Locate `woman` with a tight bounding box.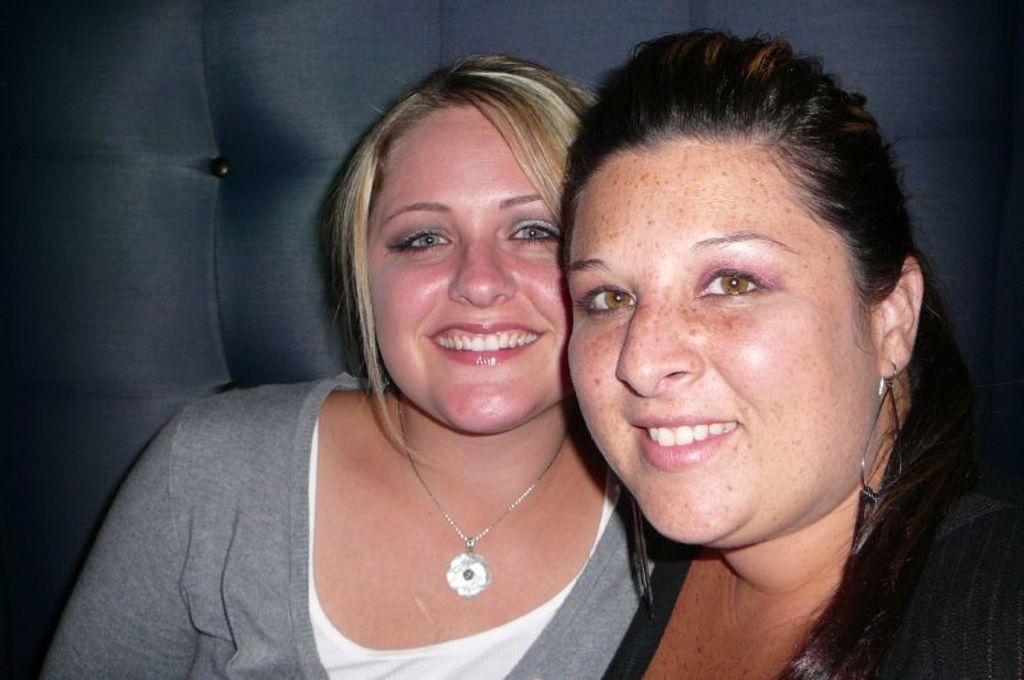
564, 26, 1023, 679.
